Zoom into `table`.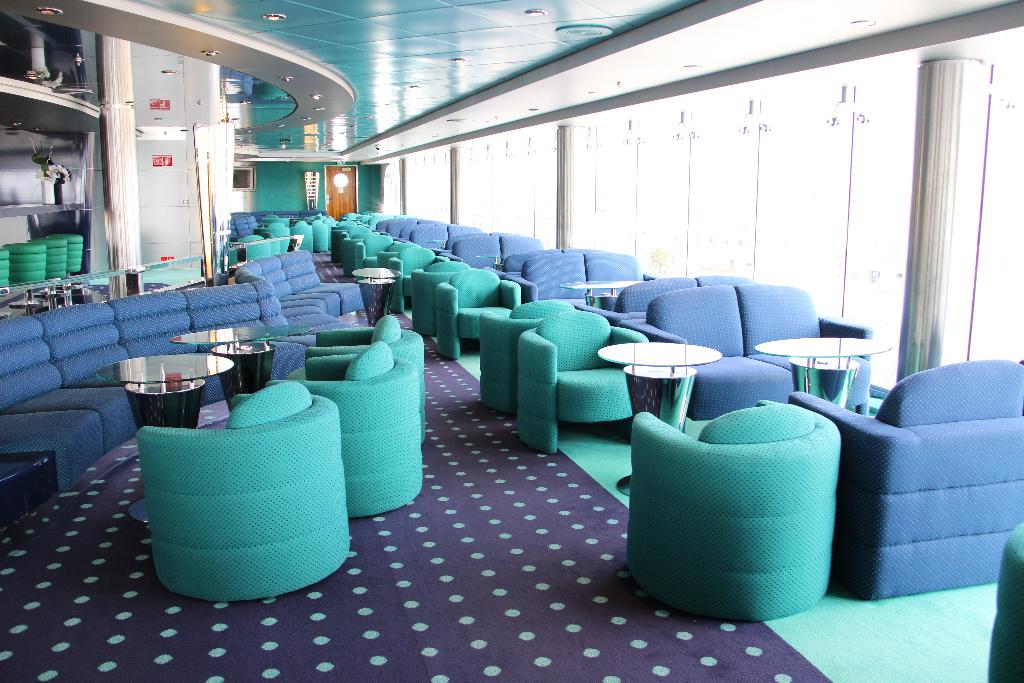
Zoom target: 598:340:724:499.
